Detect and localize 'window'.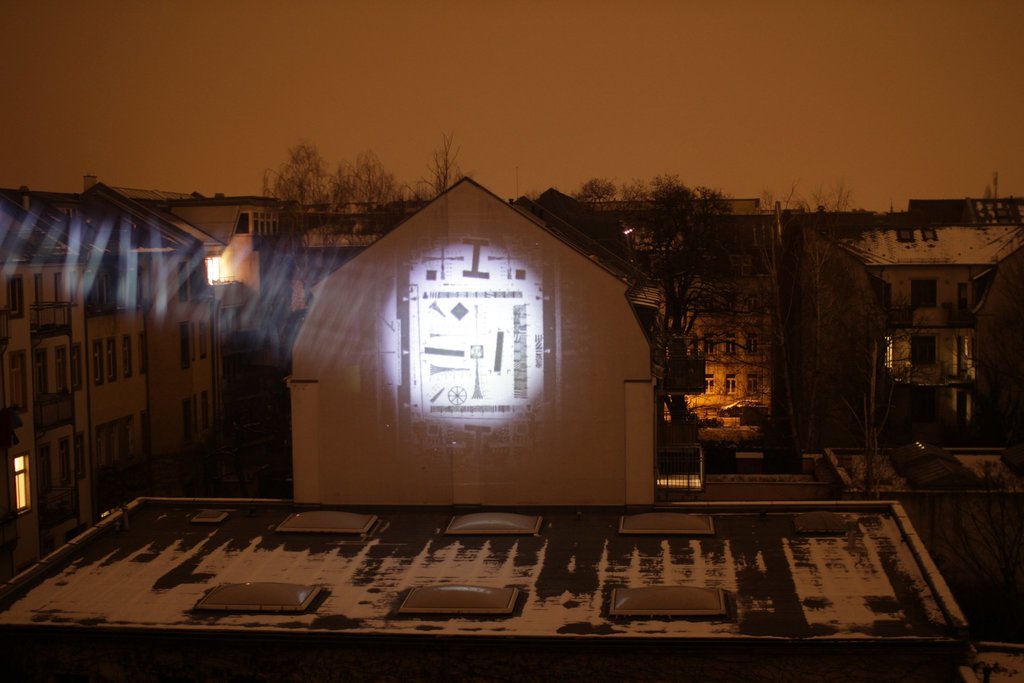
Localized at 182:390:211:436.
